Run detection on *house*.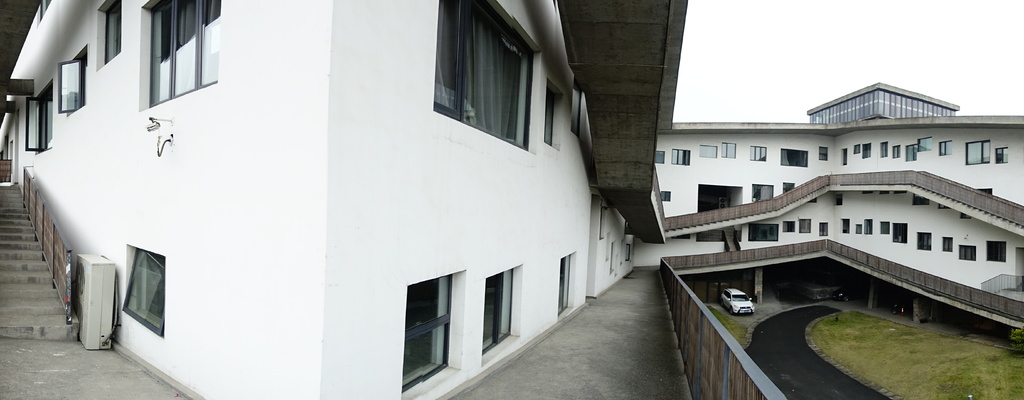
Result: locate(4, 0, 690, 399).
